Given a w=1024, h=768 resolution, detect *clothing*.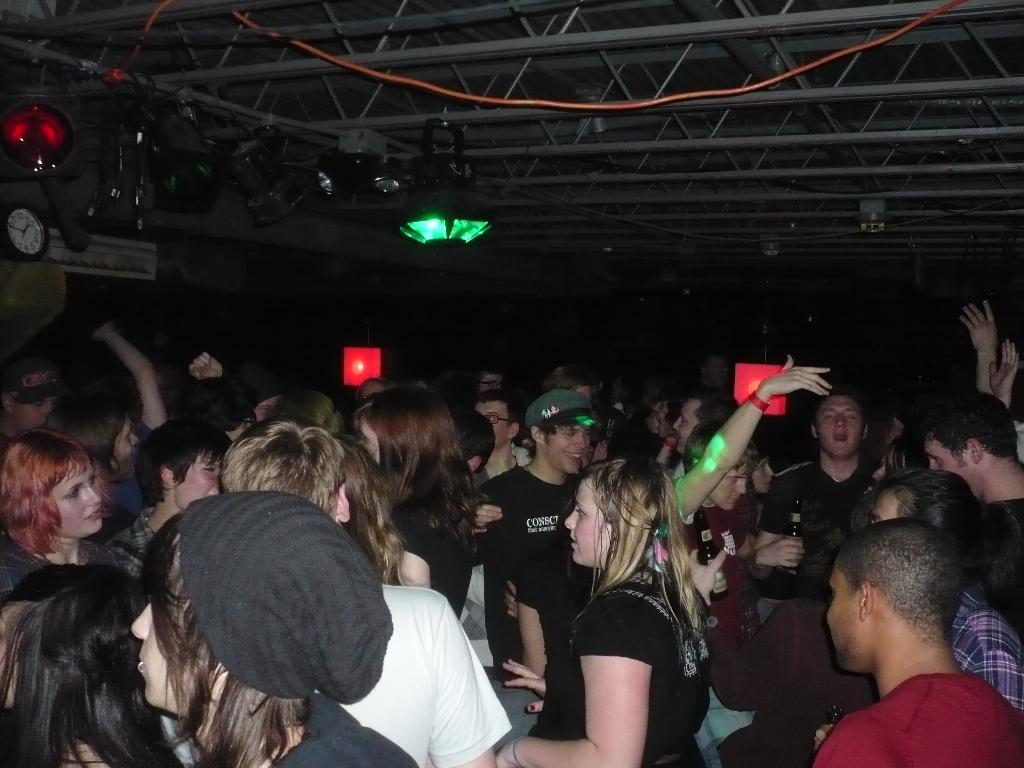
<box>346,586,497,767</box>.
